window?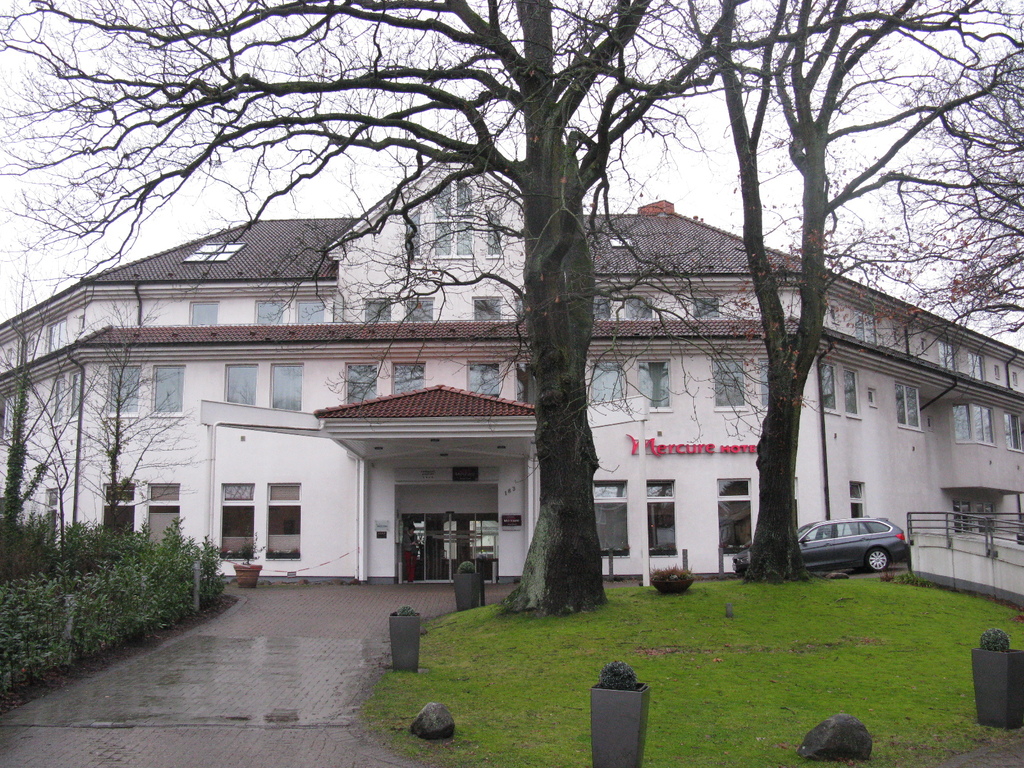
l=952, t=408, r=998, b=447
